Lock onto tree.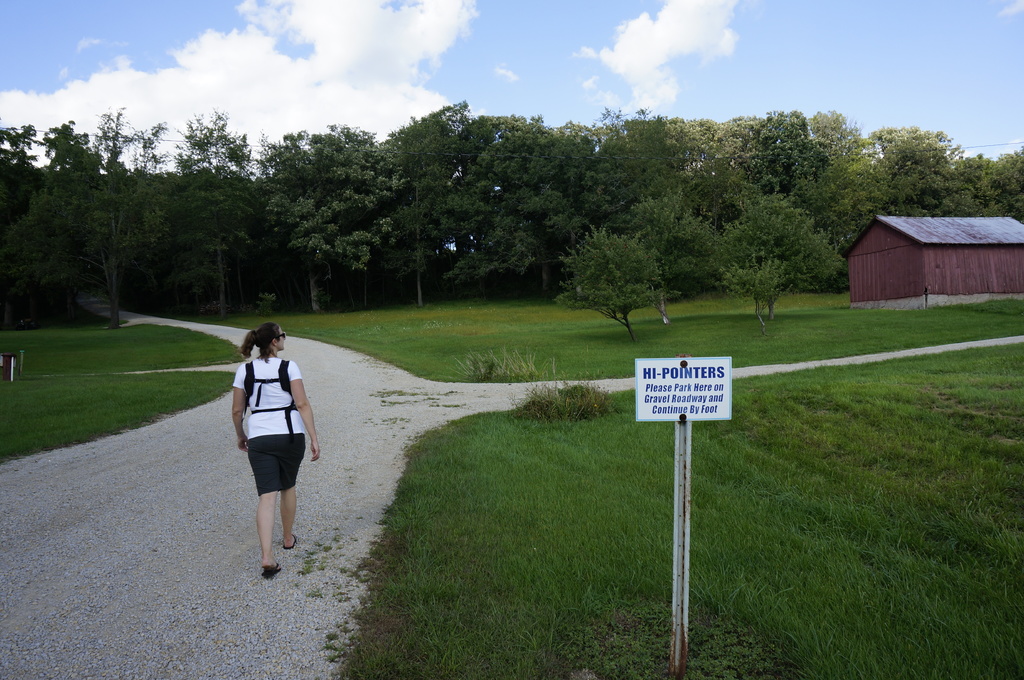
Locked: x1=616, y1=181, x2=724, y2=320.
